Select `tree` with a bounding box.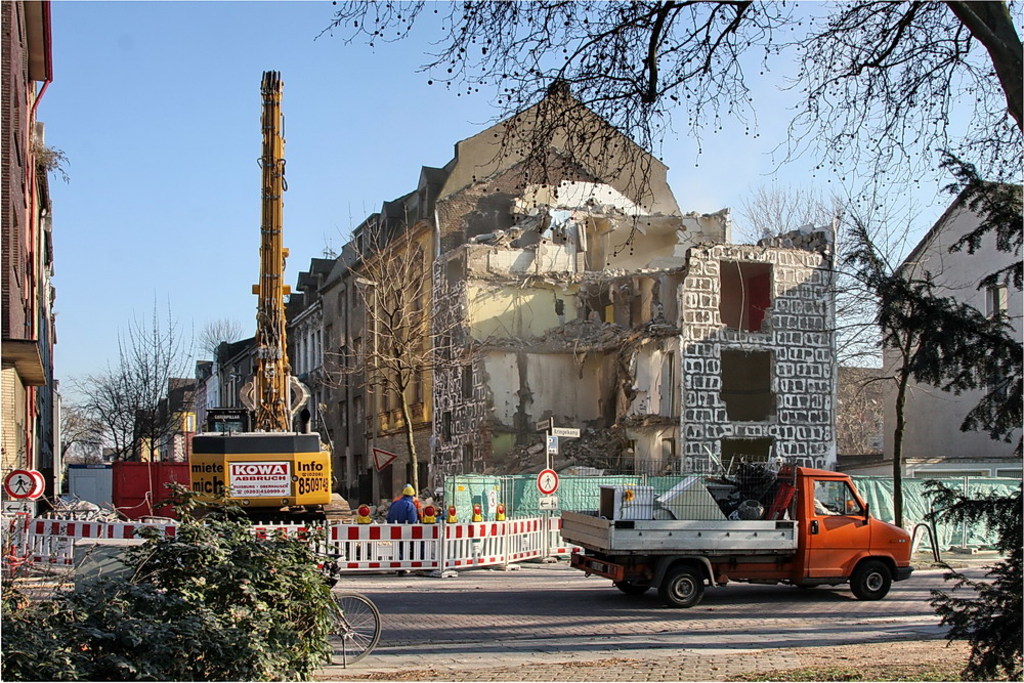
Rect(189, 317, 231, 357).
